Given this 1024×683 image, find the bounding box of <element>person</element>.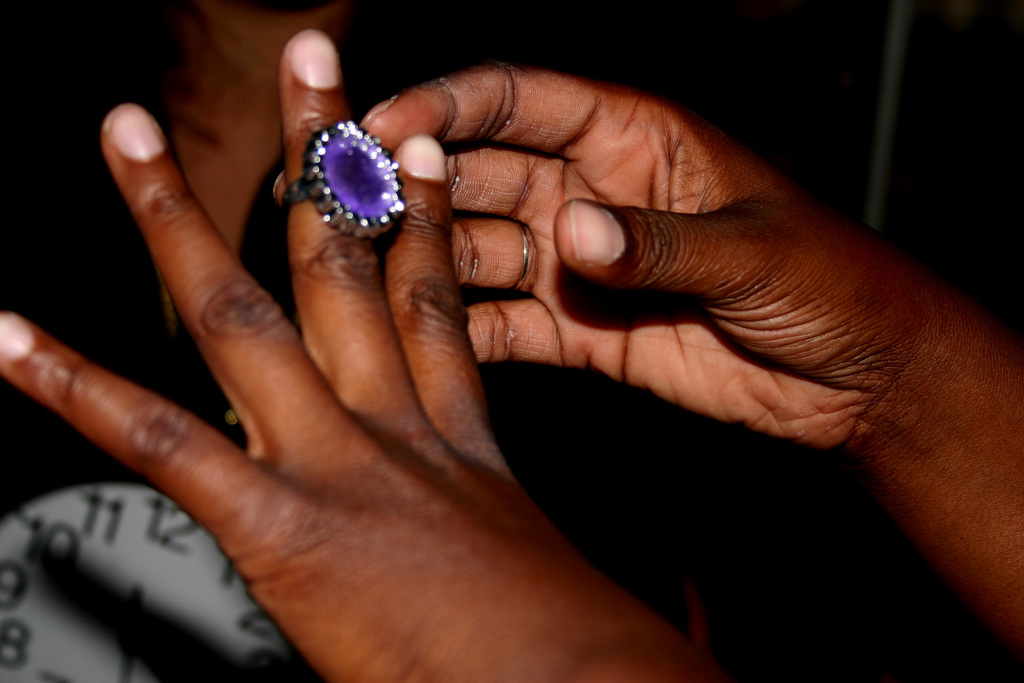
(0,29,1023,682).
